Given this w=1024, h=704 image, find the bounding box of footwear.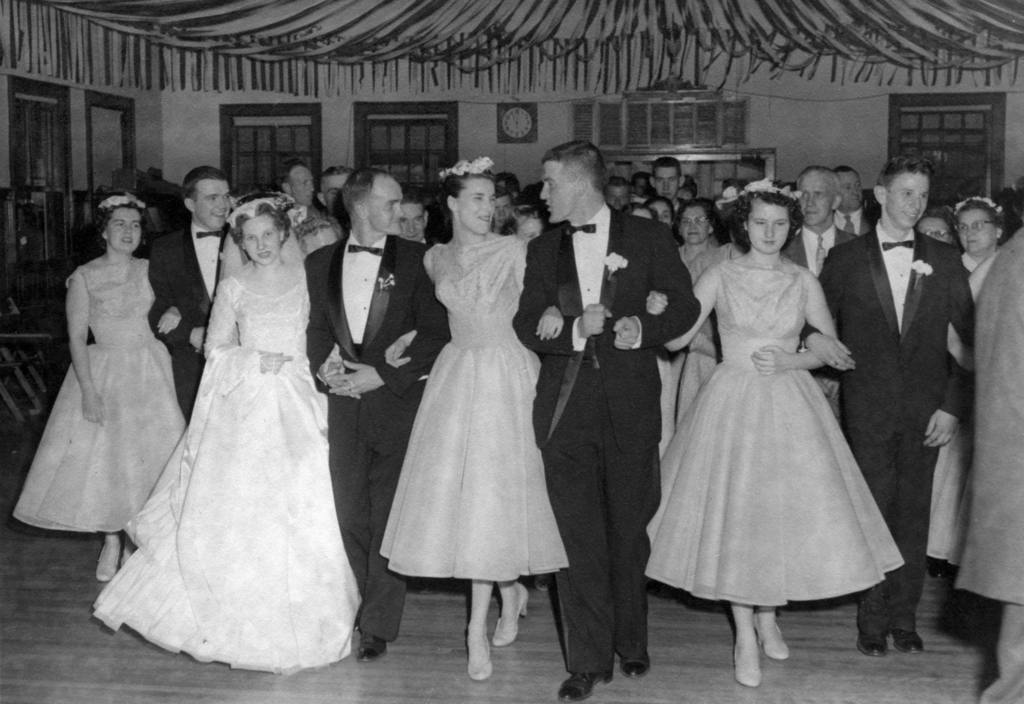
(95,533,118,579).
